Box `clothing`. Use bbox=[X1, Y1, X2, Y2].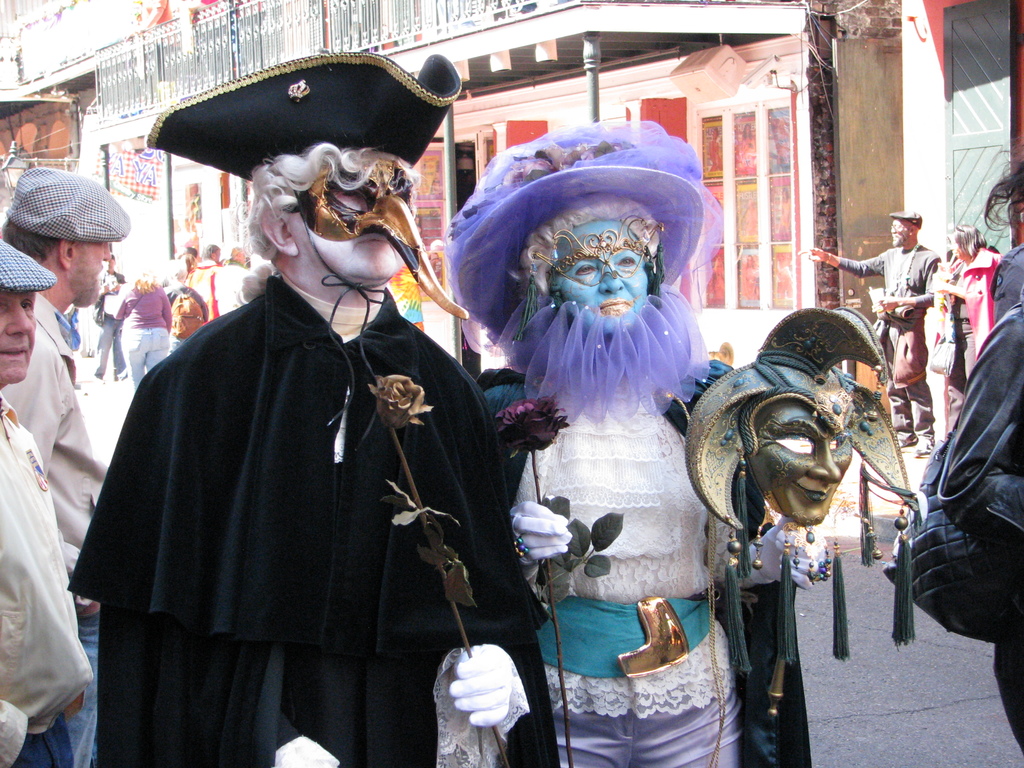
bbox=[928, 248, 999, 436].
